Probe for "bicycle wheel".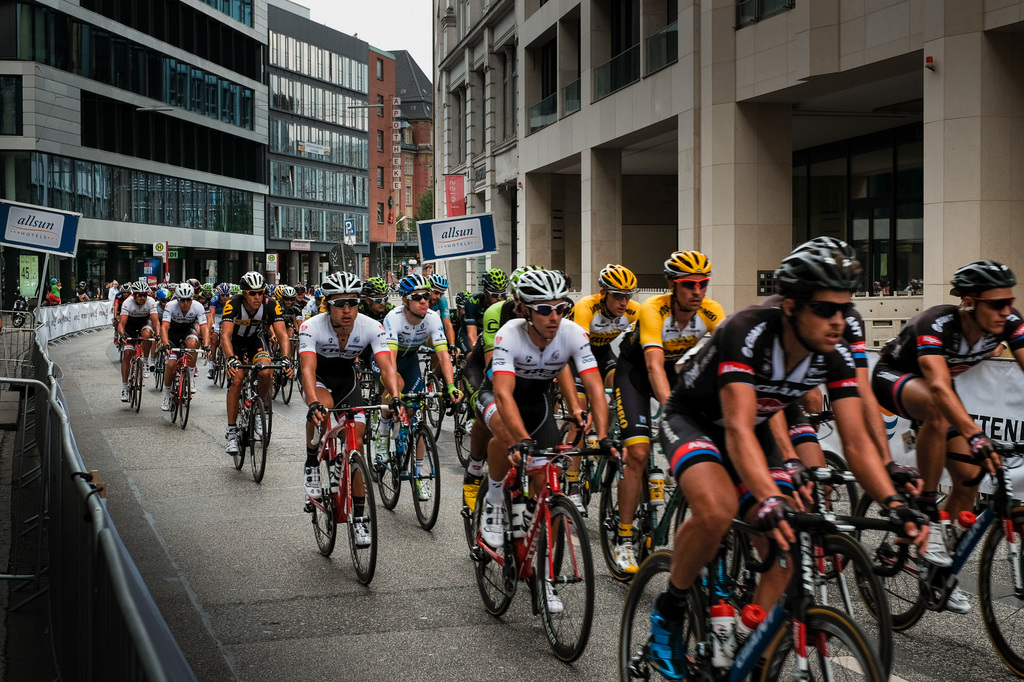
Probe result: Rect(596, 460, 641, 582).
